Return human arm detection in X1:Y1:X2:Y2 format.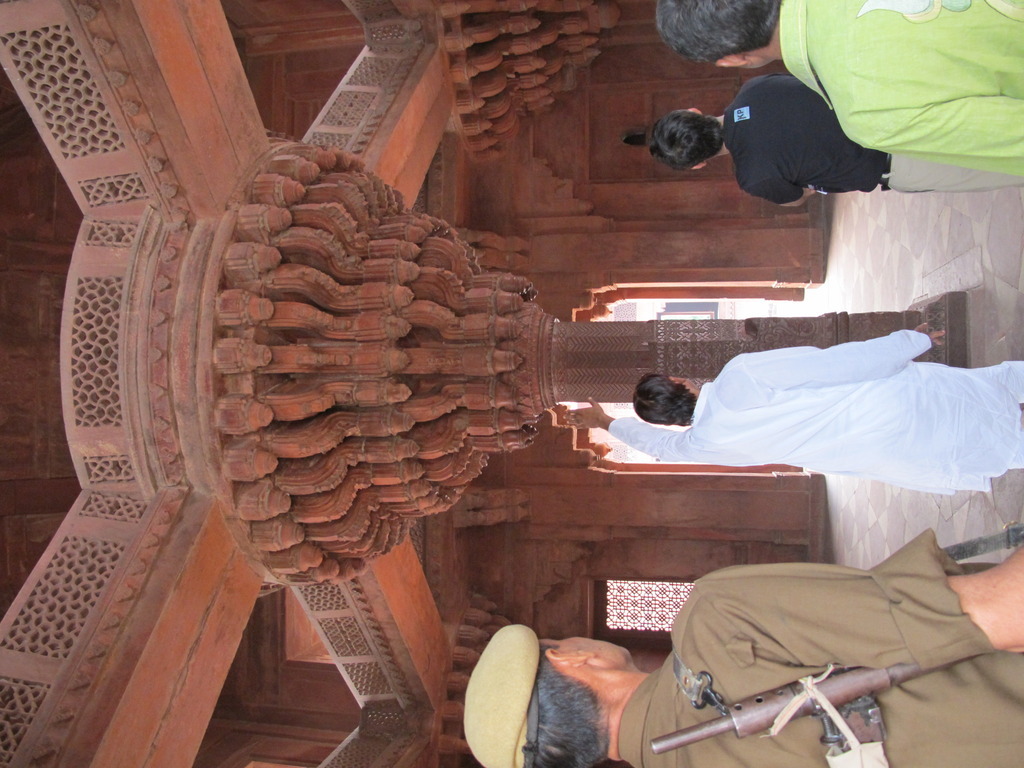
858:98:1023:177.
